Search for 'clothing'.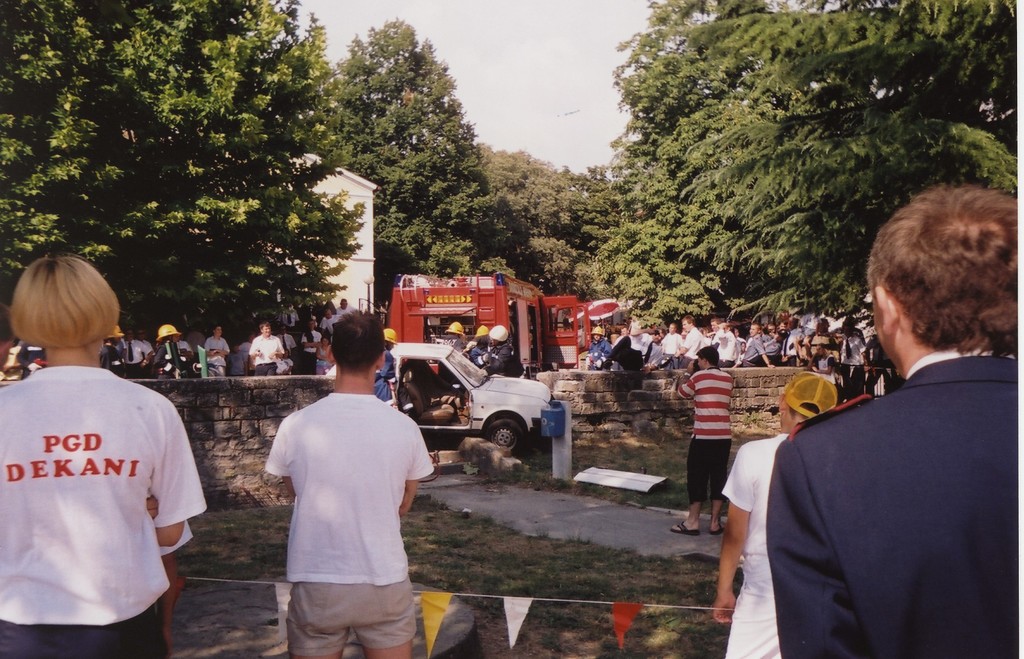
Found at {"left": 716, "top": 326, "right": 735, "bottom": 366}.
